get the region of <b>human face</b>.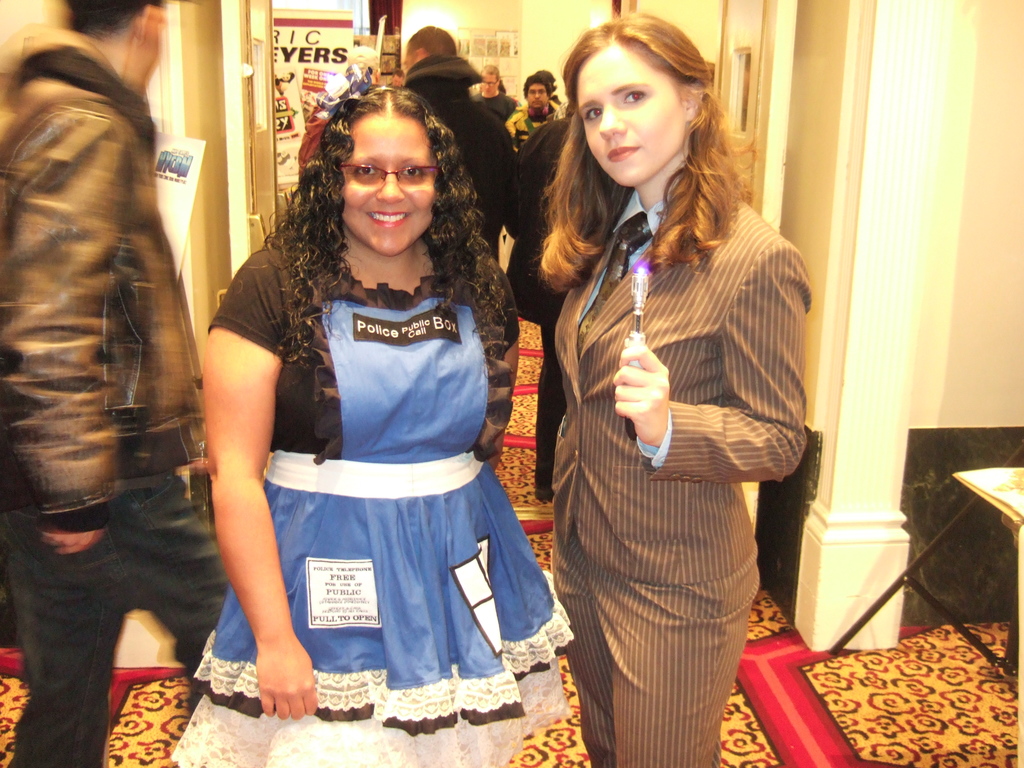
pyautogui.locateOnScreen(397, 42, 419, 65).
